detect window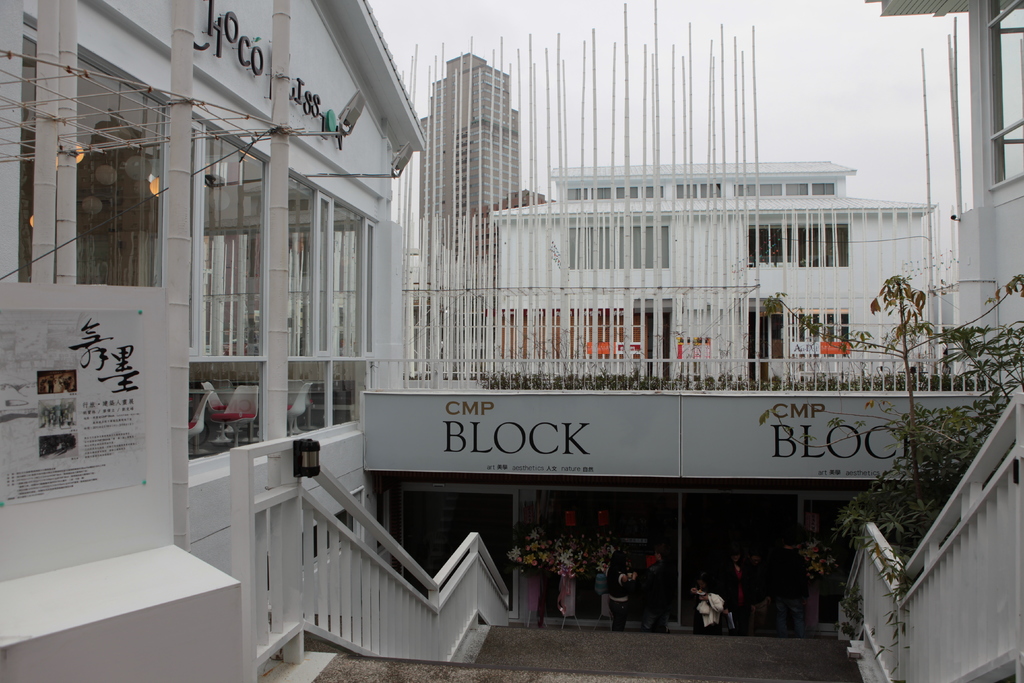
box(16, 26, 37, 284)
